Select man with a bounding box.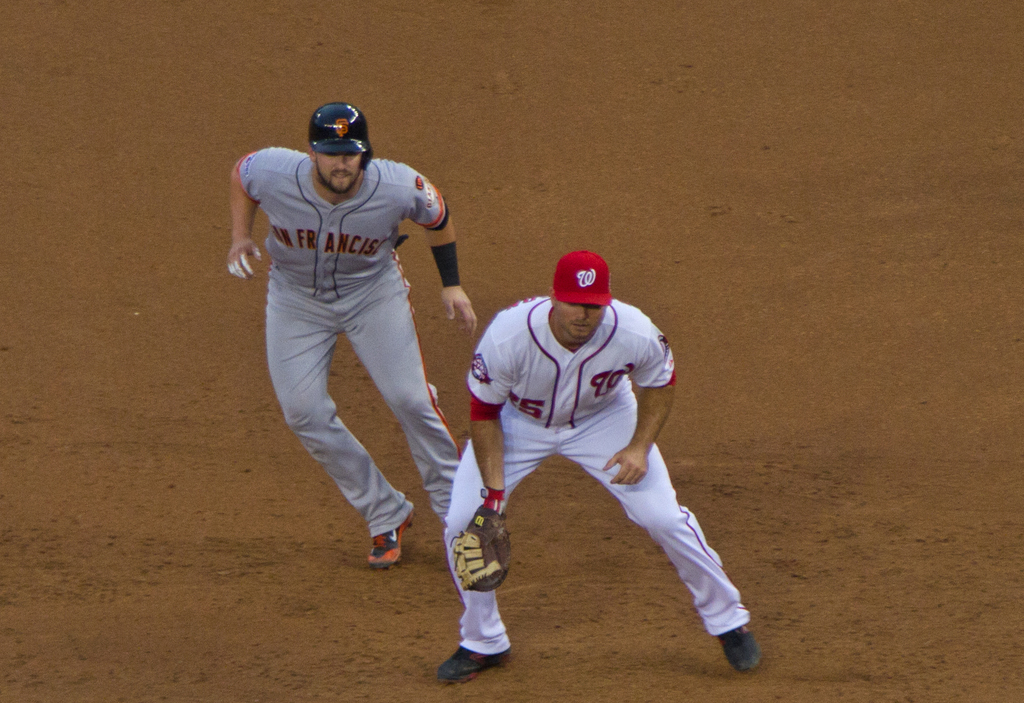
439, 250, 760, 686.
